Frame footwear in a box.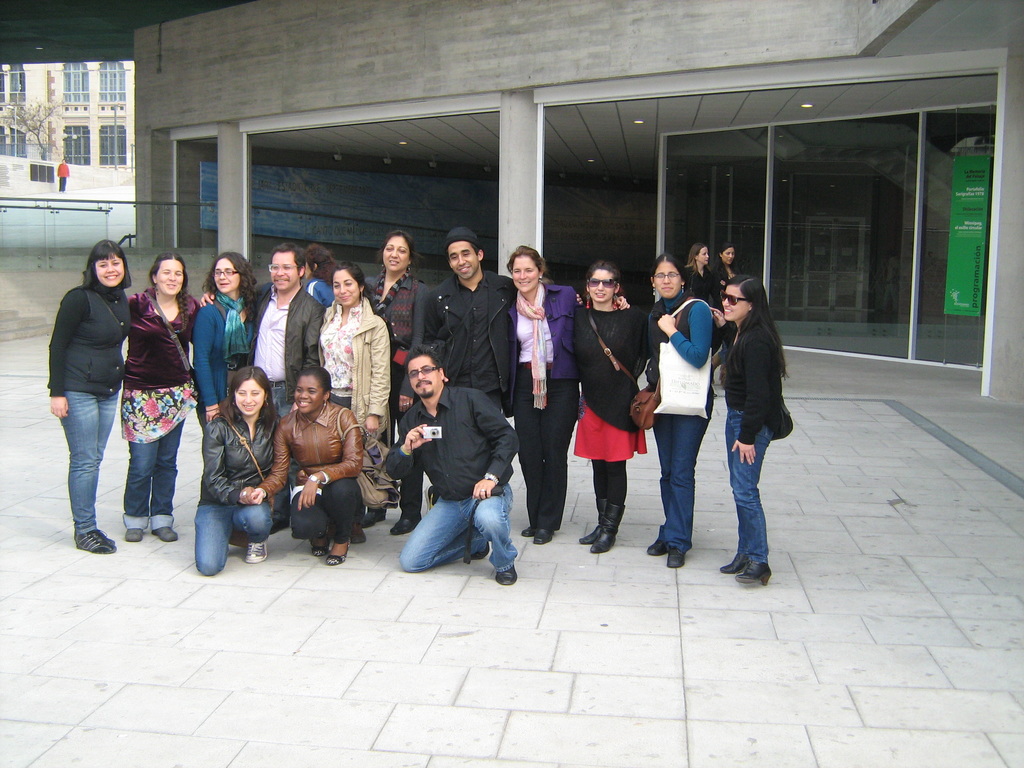
(left=77, top=525, right=112, bottom=553).
